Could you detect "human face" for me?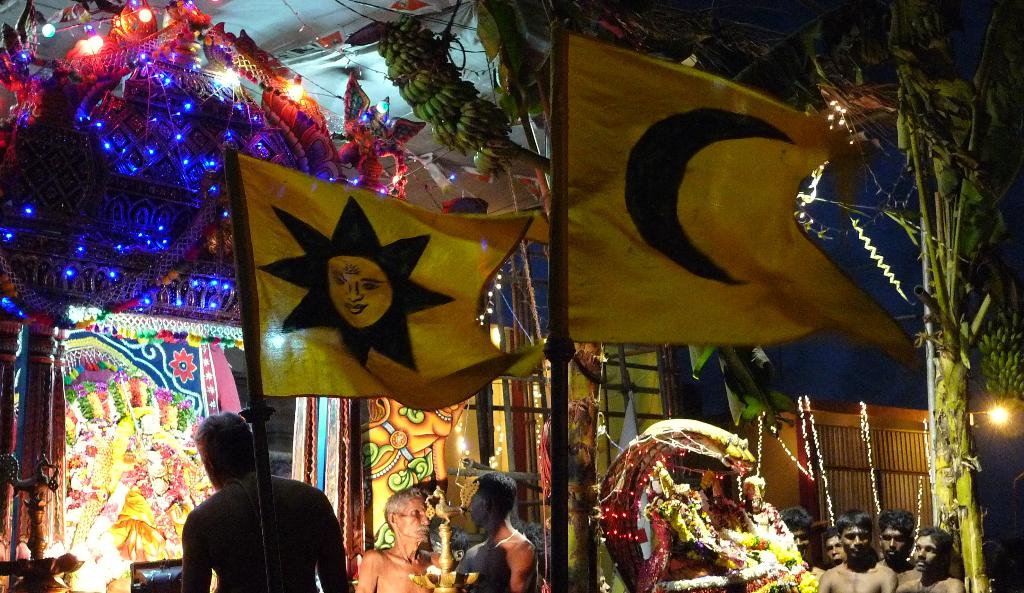
Detection result: bbox=[844, 526, 869, 565].
